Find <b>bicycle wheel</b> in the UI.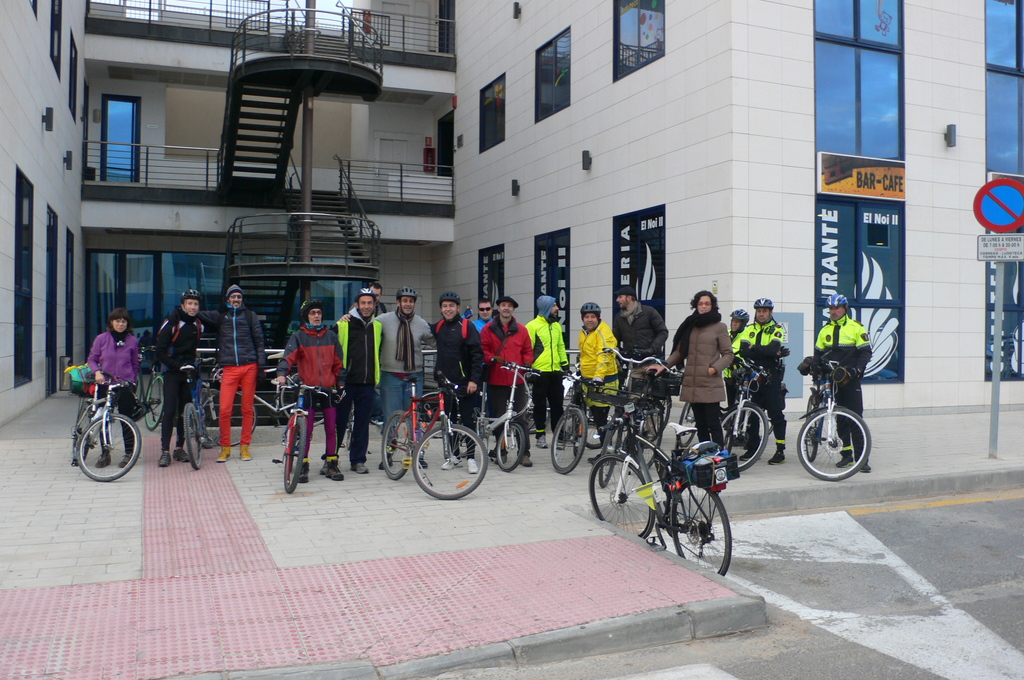
UI element at detection(670, 474, 733, 580).
